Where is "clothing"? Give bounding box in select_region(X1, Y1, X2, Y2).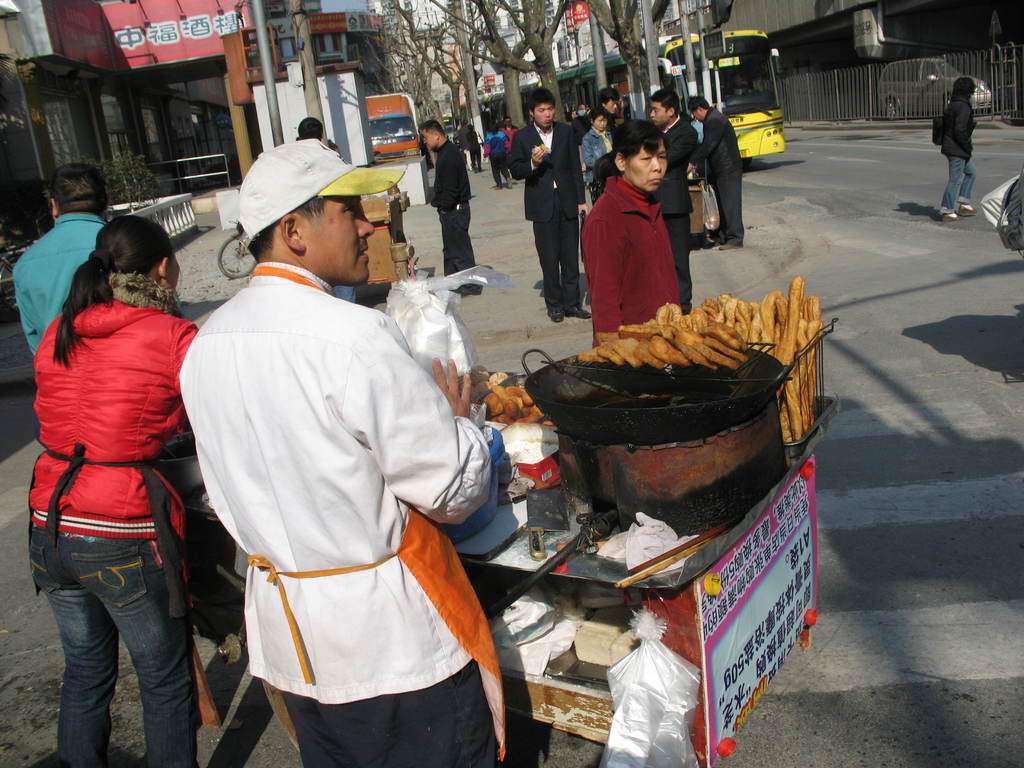
select_region(936, 93, 980, 218).
